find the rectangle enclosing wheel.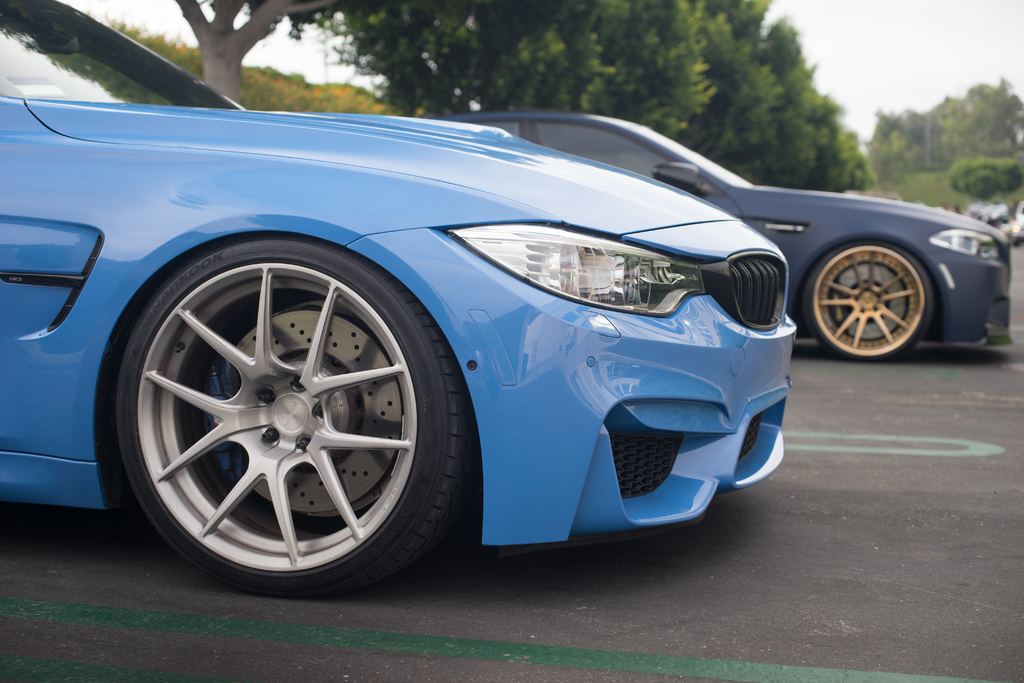
bbox(797, 240, 943, 360).
